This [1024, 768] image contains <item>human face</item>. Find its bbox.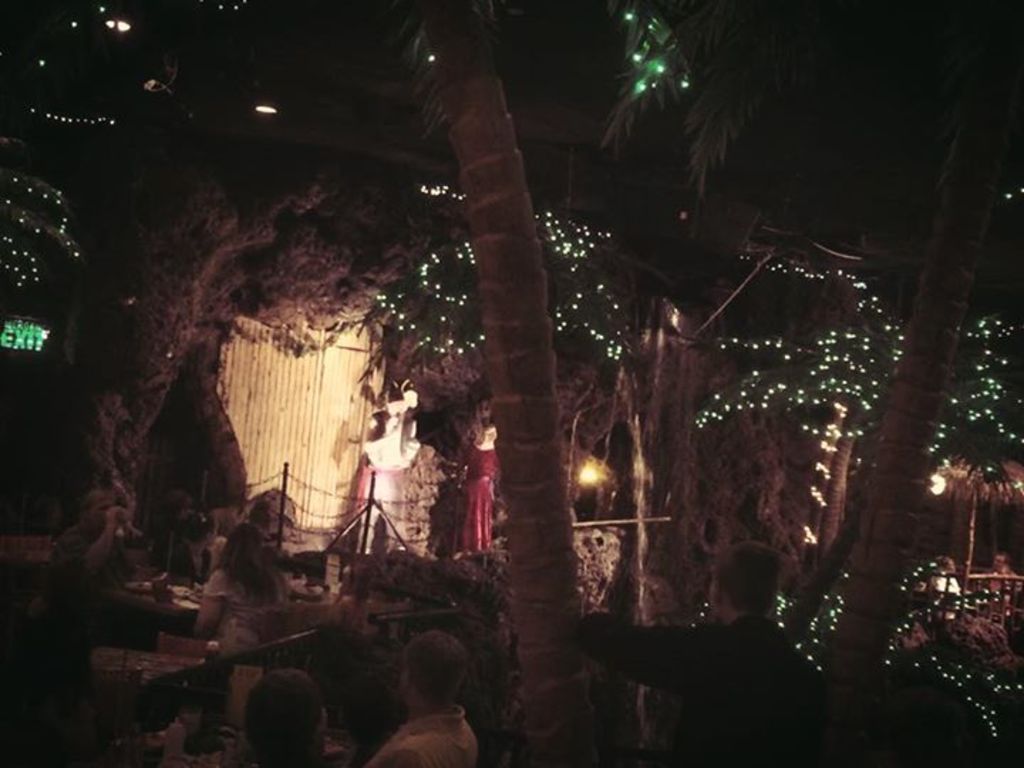
(left=474, top=400, right=492, bottom=422).
